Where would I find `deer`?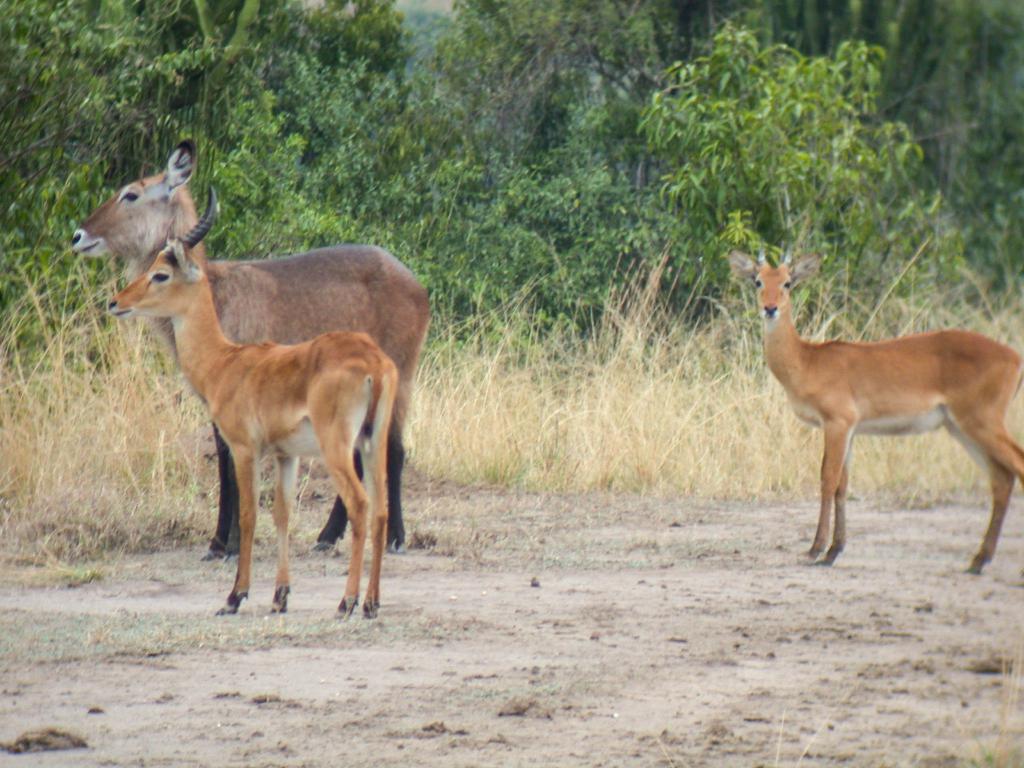
At <box>72,131,432,548</box>.
